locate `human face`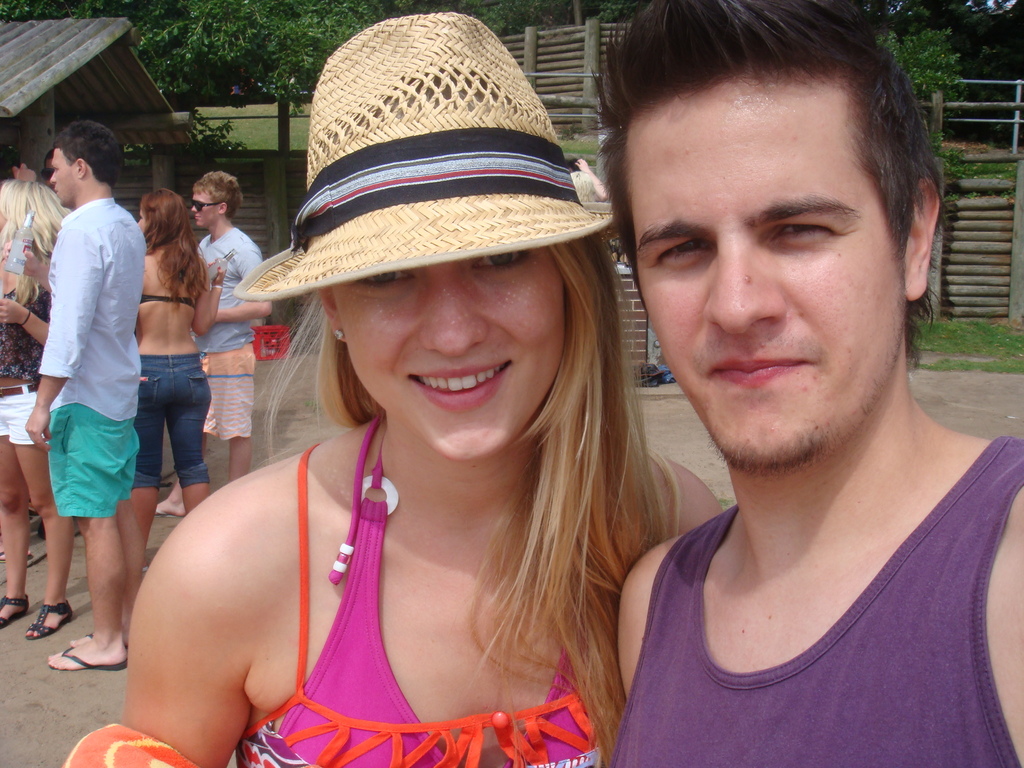
[left=138, top=204, right=152, bottom=228]
